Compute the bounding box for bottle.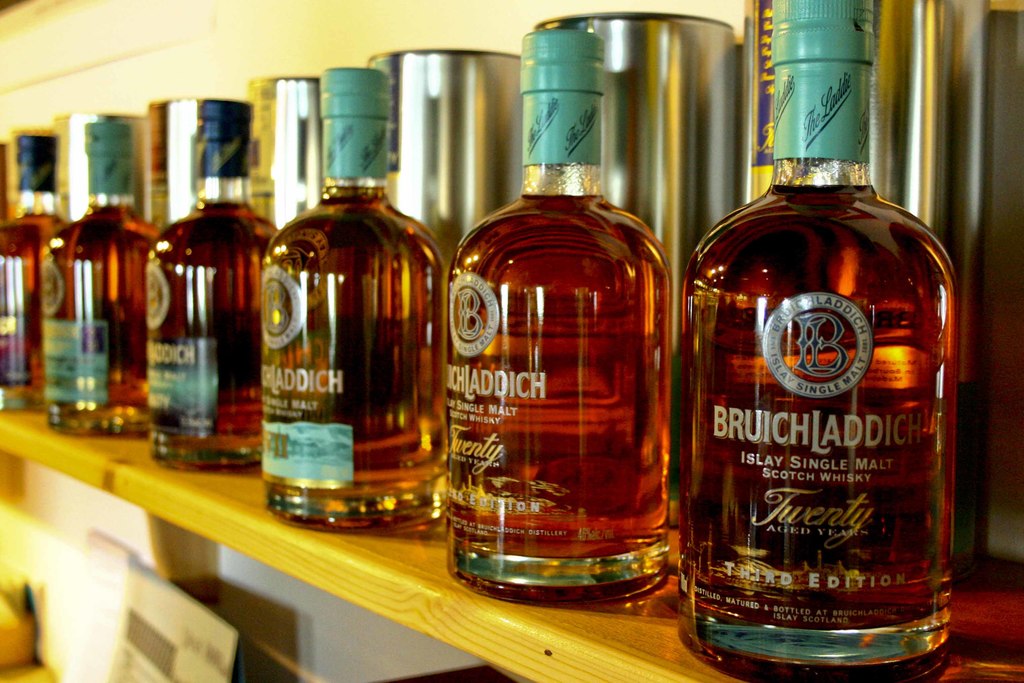
<box>145,100,279,474</box>.
